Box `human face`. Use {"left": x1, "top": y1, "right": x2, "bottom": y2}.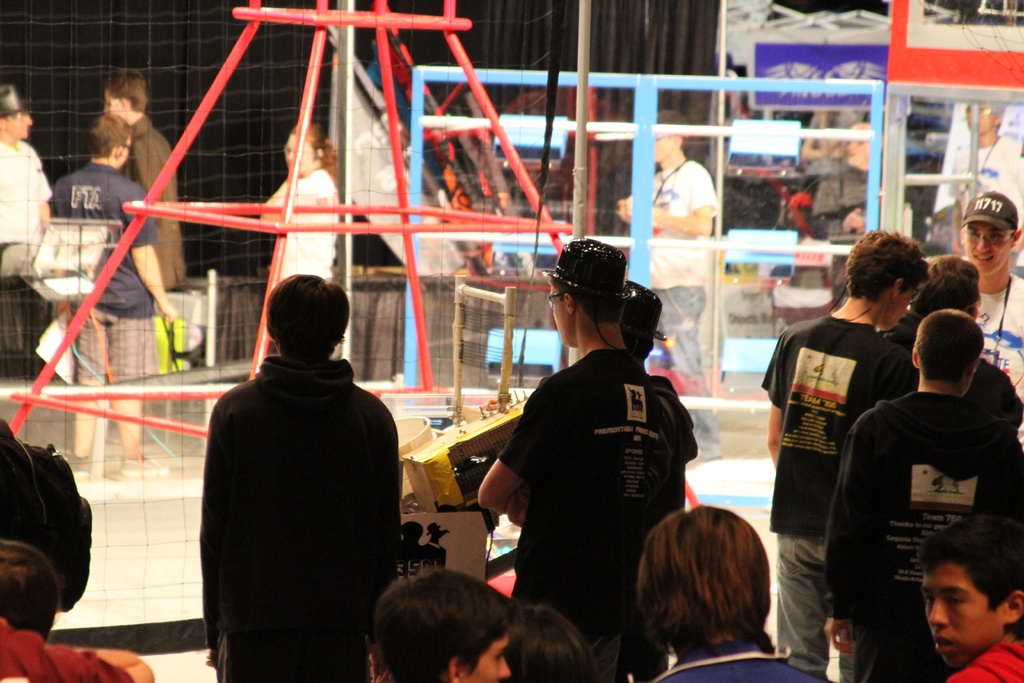
{"left": 461, "top": 635, "right": 513, "bottom": 682}.
